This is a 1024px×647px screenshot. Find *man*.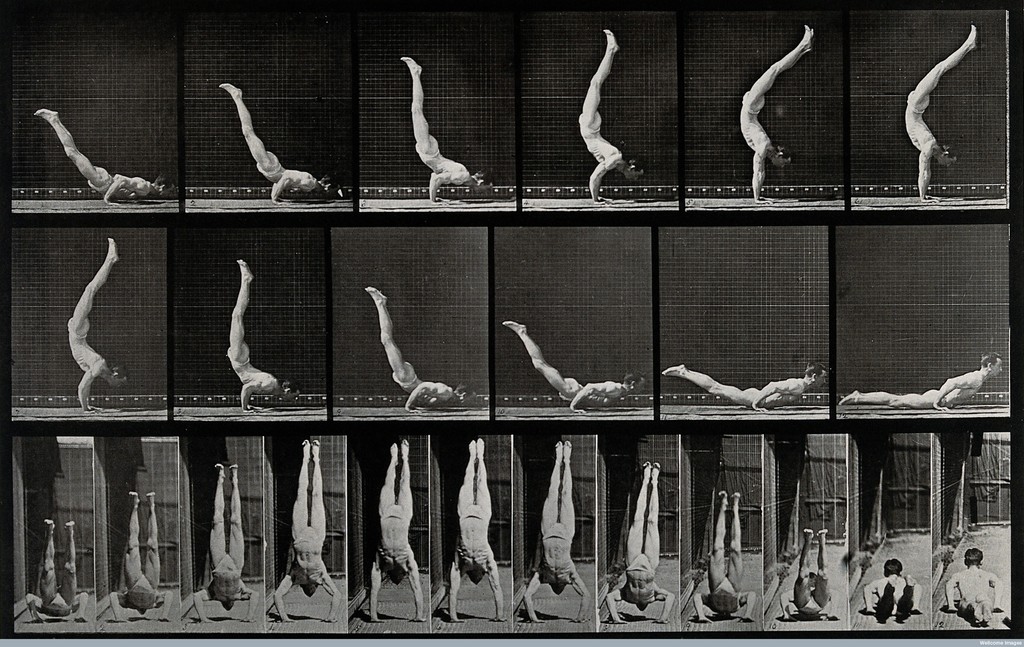
Bounding box: [446, 436, 504, 623].
